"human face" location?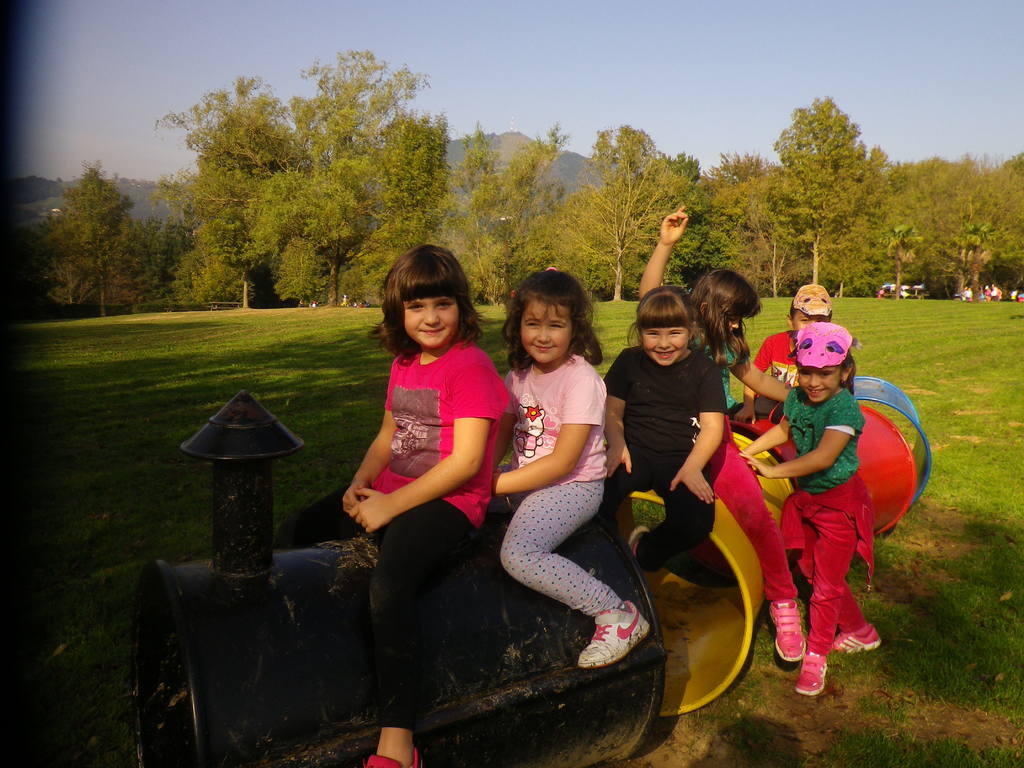
(x1=800, y1=366, x2=840, y2=404)
